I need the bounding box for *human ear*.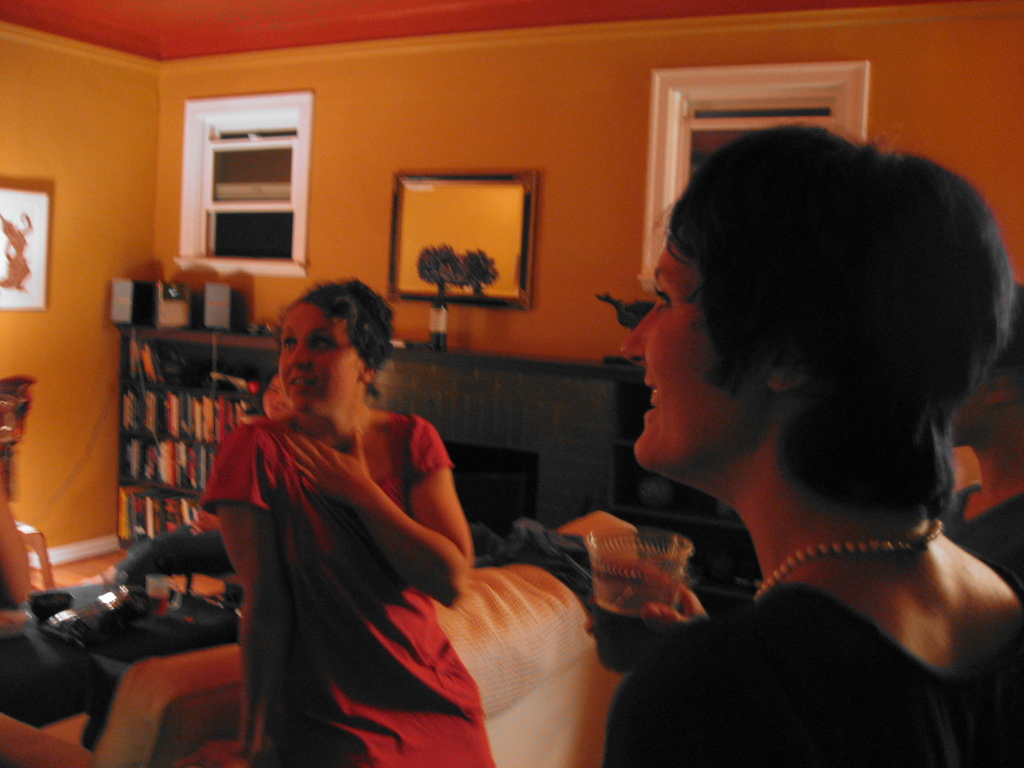
Here it is: [x1=360, y1=362, x2=372, y2=383].
